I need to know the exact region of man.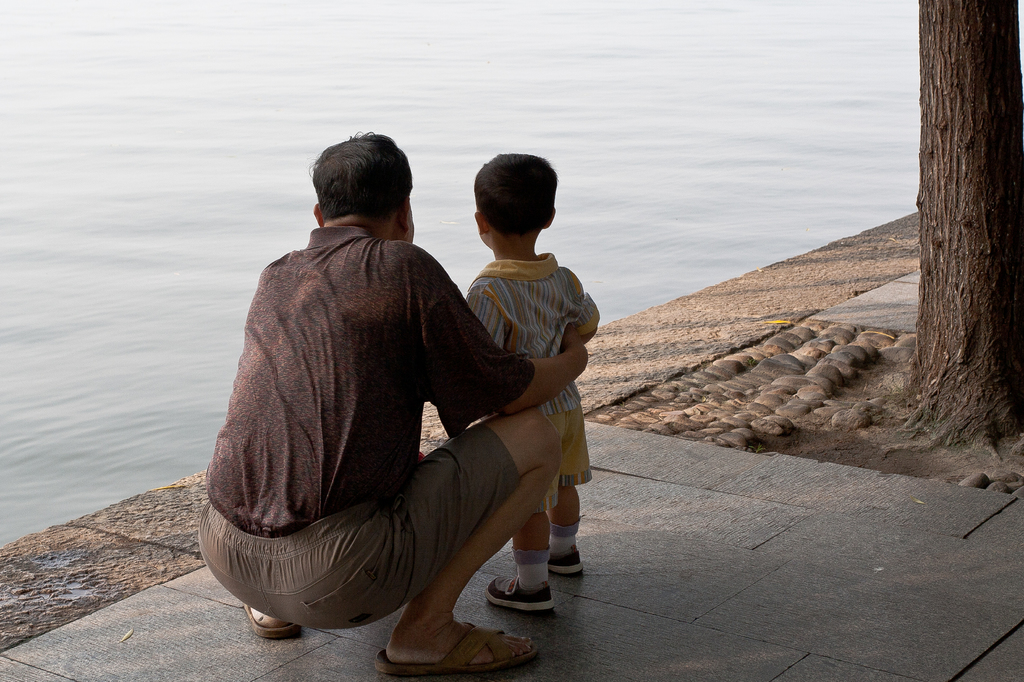
Region: <bbox>207, 118, 564, 679</bbox>.
